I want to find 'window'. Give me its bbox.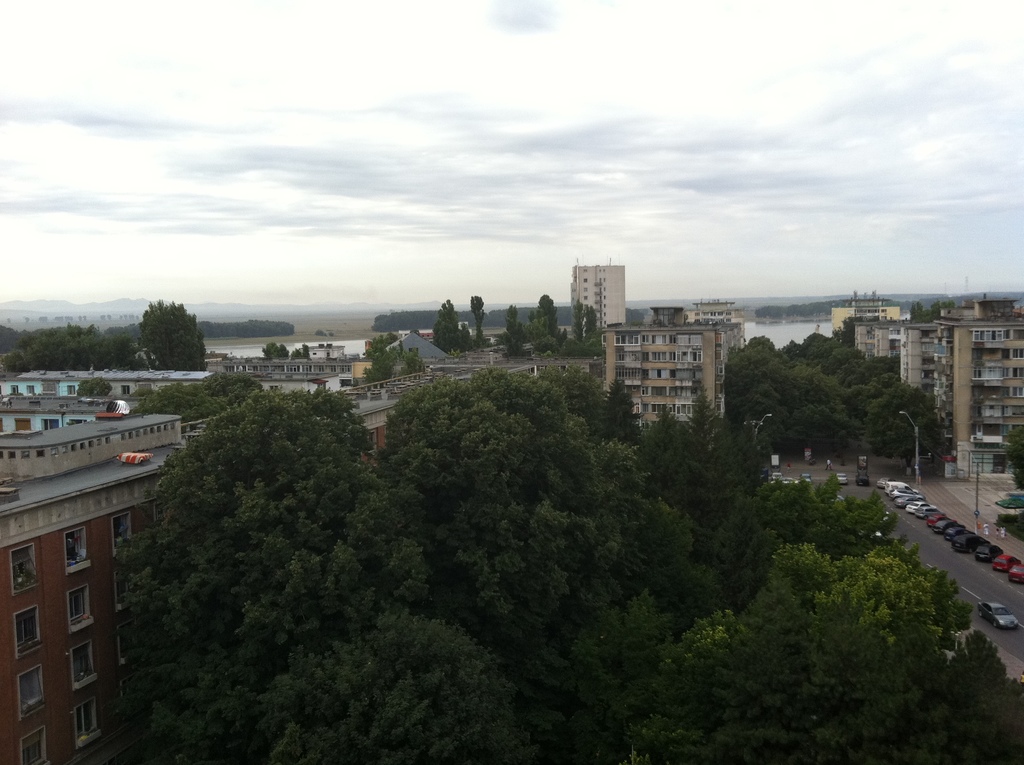
8 538 40 597.
